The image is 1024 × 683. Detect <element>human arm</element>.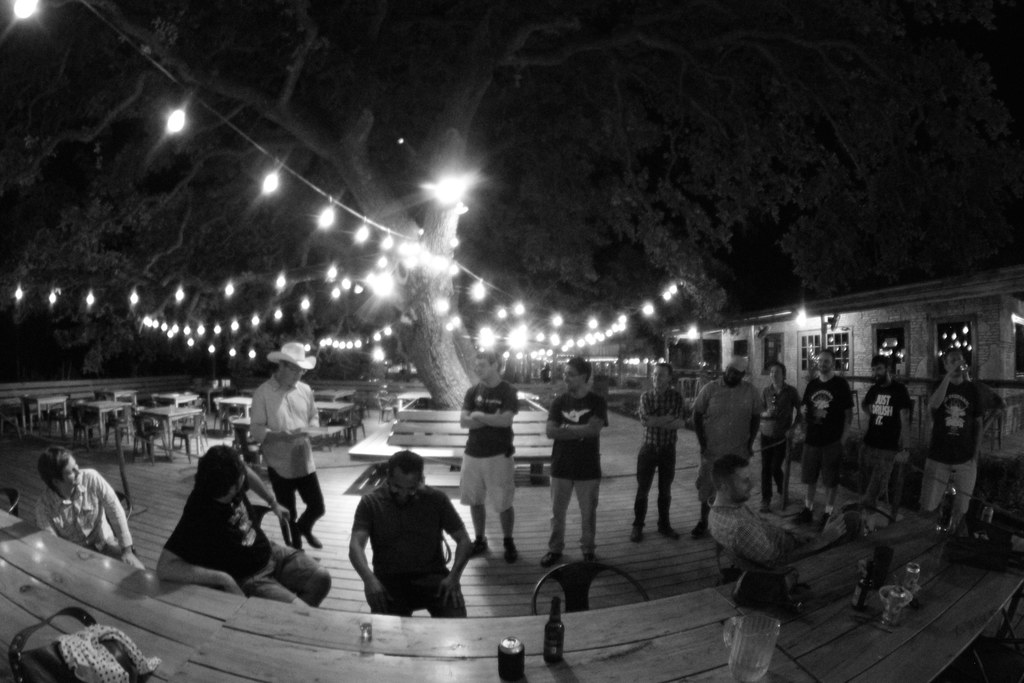
Detection: detection(798, 374, 814, 436).
